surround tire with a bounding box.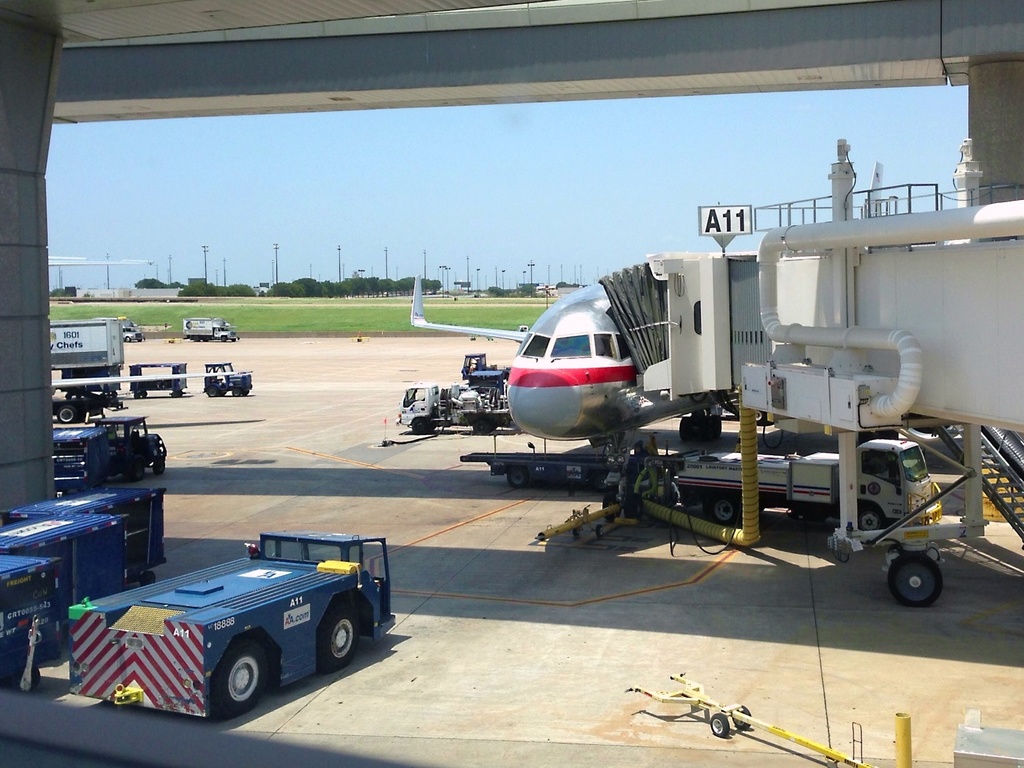
[left=316, top=609, right=357, bottom=672].
